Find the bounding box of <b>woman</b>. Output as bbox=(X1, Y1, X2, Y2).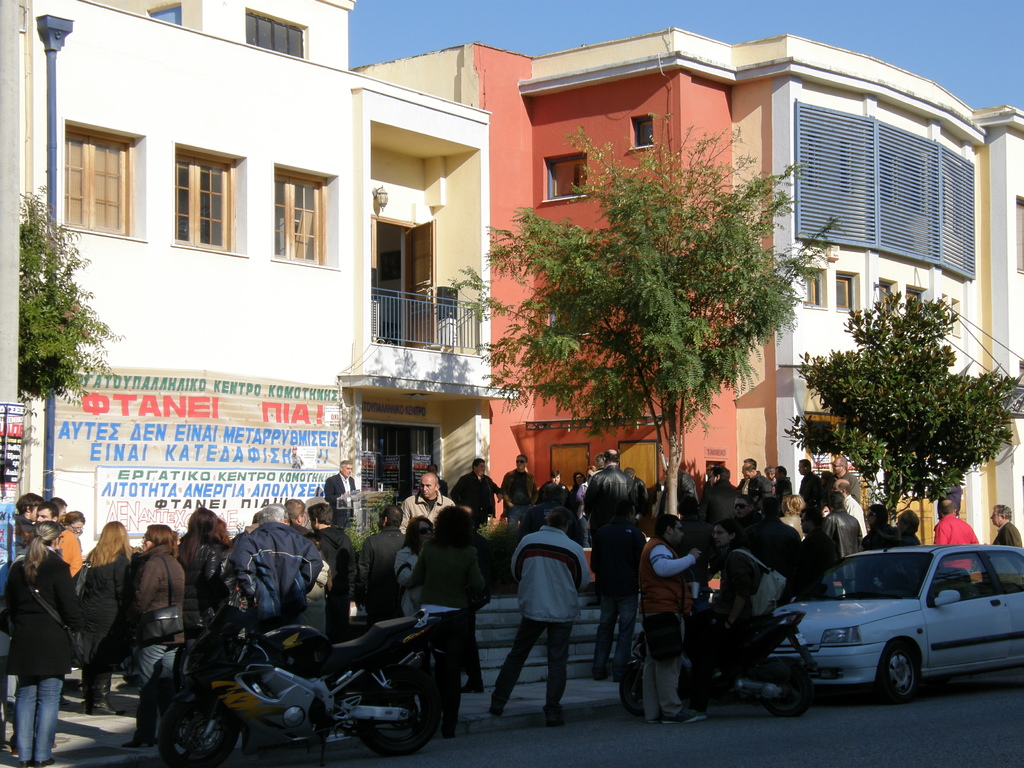
bbox=(0, 523, 86, 767).
